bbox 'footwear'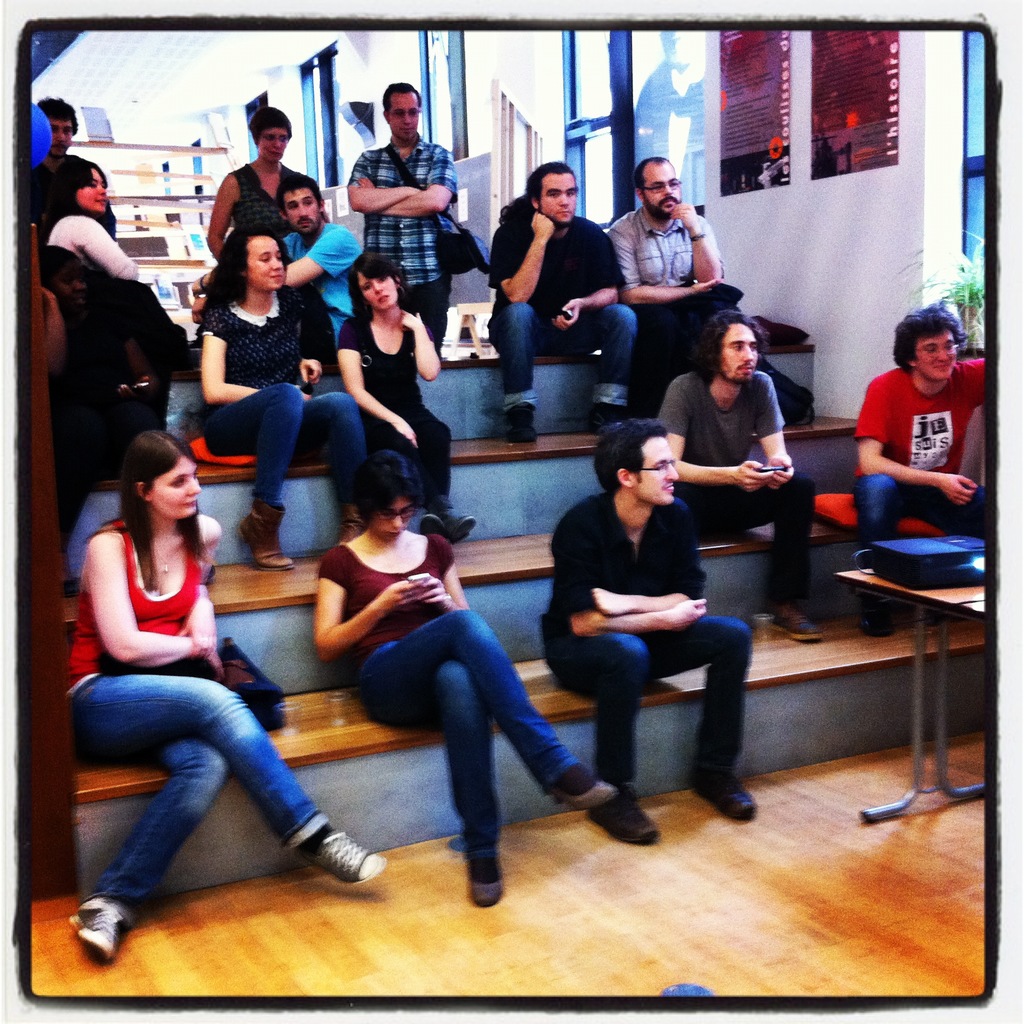
box(333, 504, 372, 548)
